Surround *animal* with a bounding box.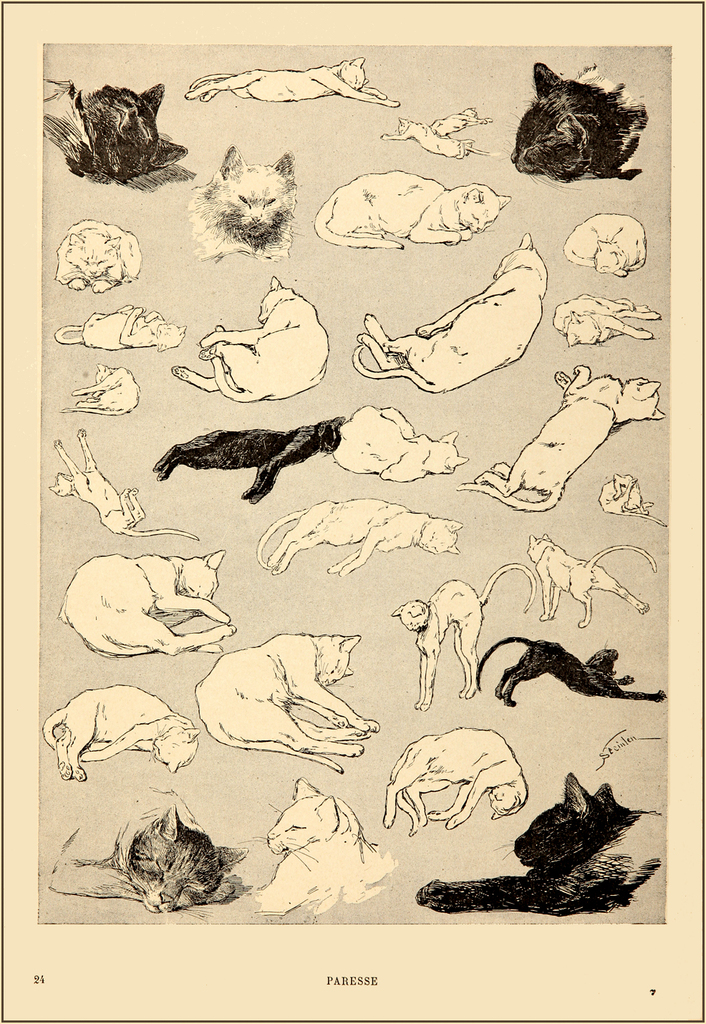
(598,470,657,524).
